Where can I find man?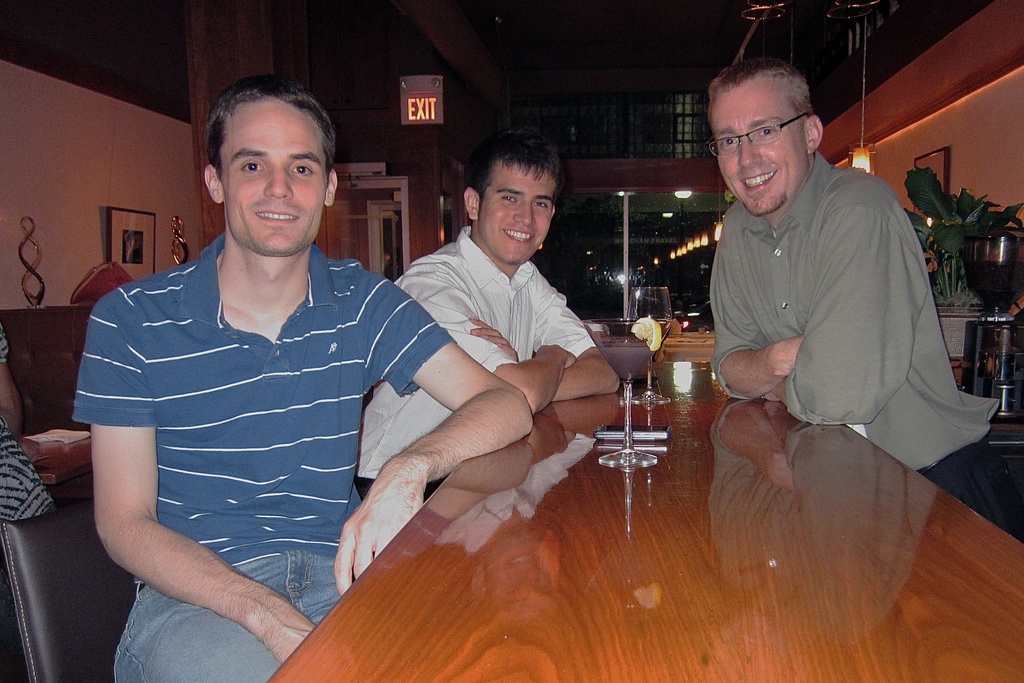
You can find it at BBox(706, 59, 999, 519).
